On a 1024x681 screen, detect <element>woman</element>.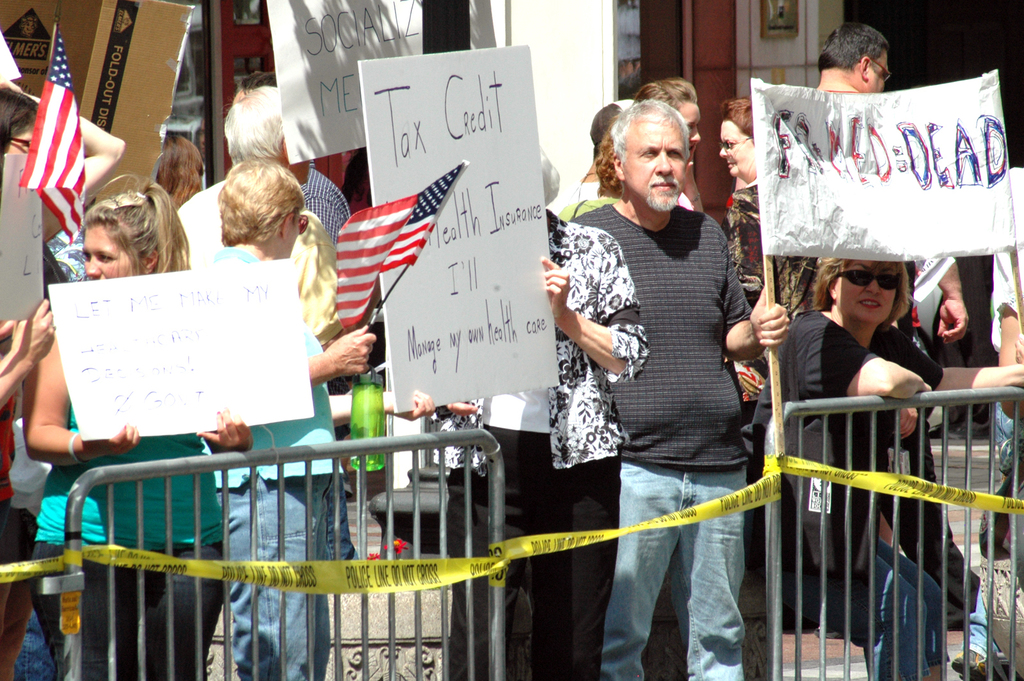
<box>717,96,817,417</box>.
